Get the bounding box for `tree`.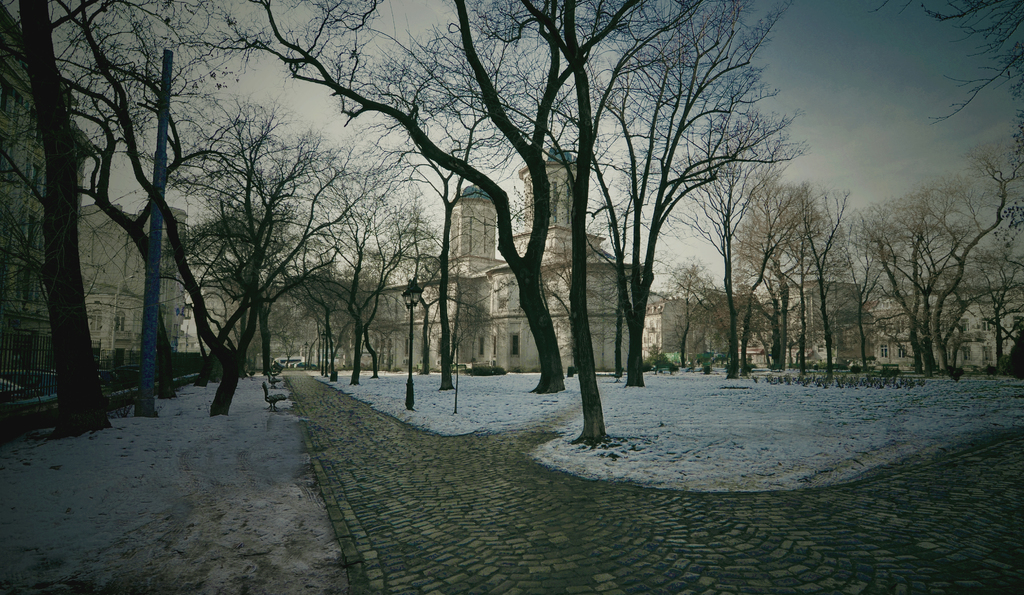
(left=206, top=0, right=582, bottom=388).
